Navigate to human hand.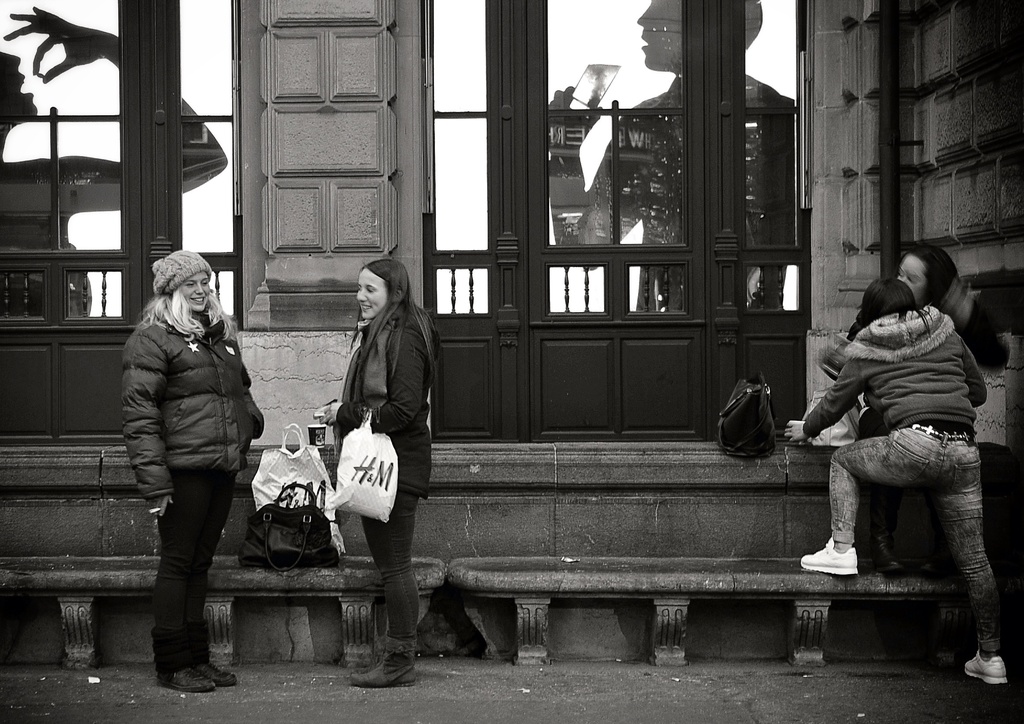
Navigation target: pyautogui.locateOnScreen(312, 404, 329, 421).
